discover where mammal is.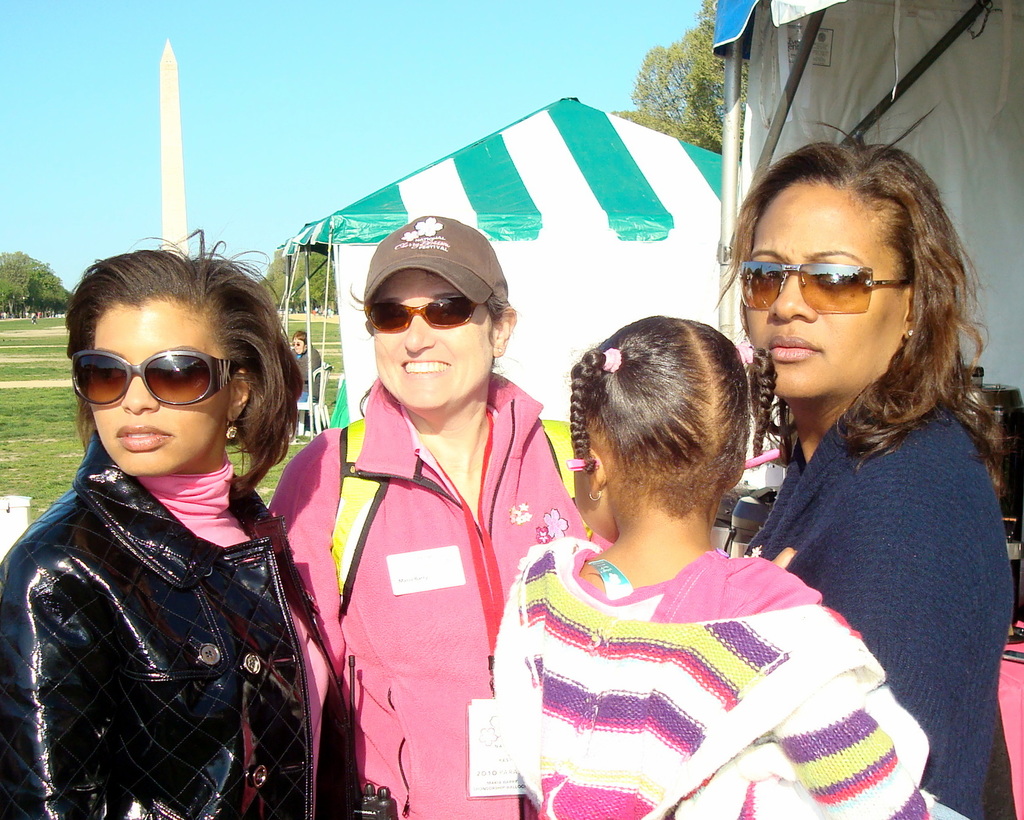
Discovered at 716, 119, 1018, 819.
